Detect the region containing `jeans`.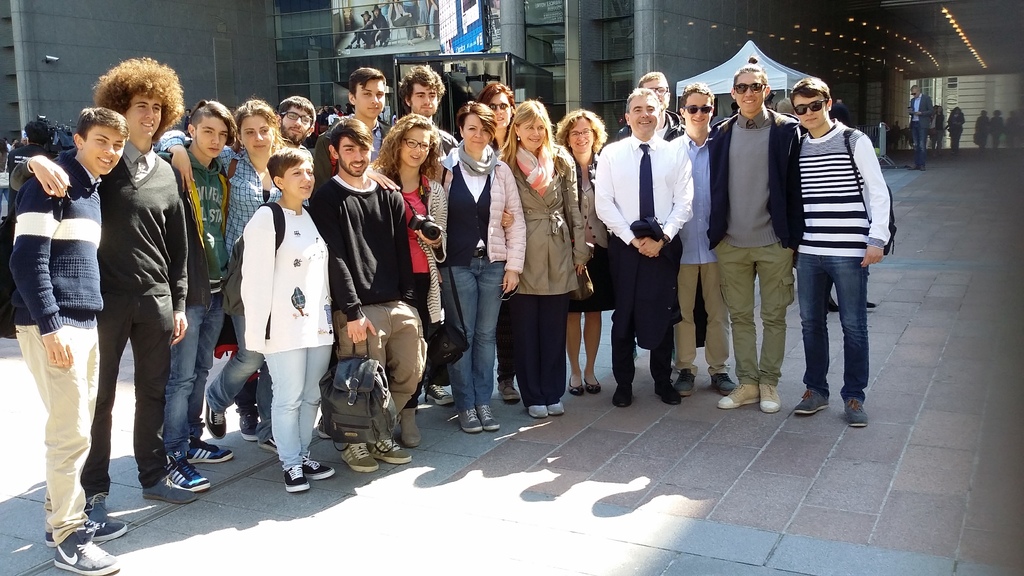
[433,262,507,406].
